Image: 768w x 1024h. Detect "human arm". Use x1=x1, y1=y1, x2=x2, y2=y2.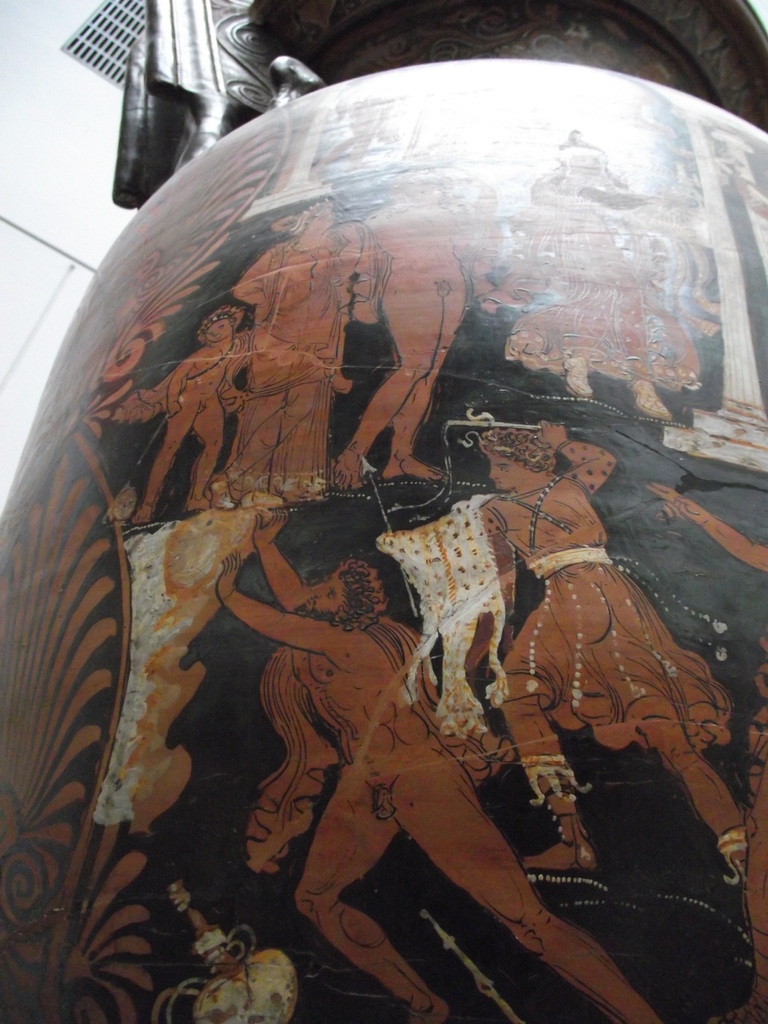
x1=216, y1=551, x2=335, y2=652.
